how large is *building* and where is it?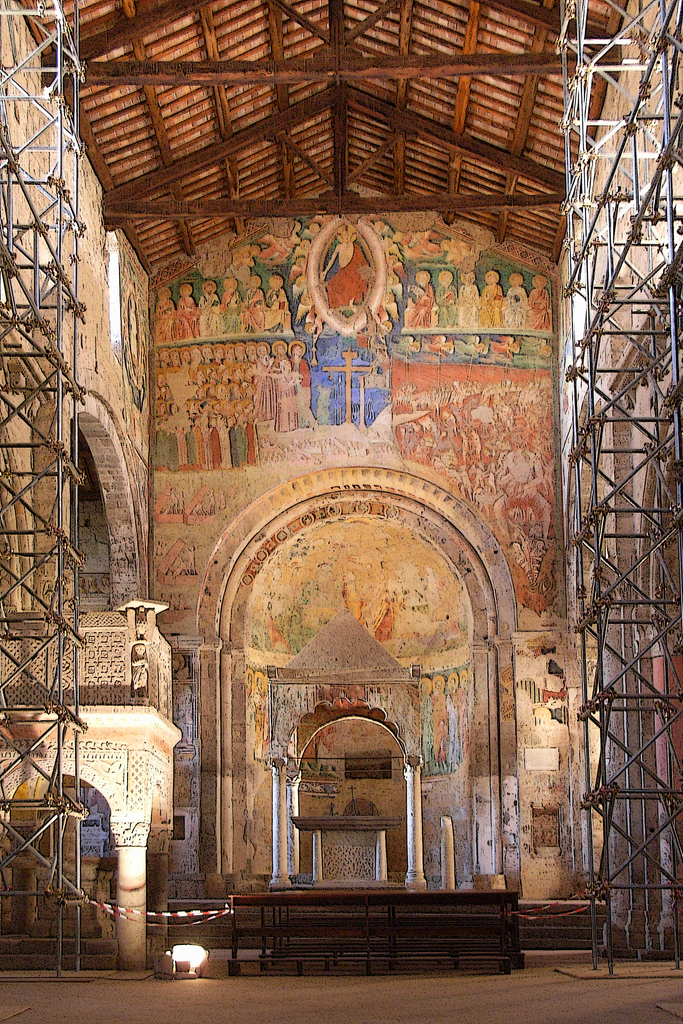
Bounding box: crop(0, 0, 680, 1021).
